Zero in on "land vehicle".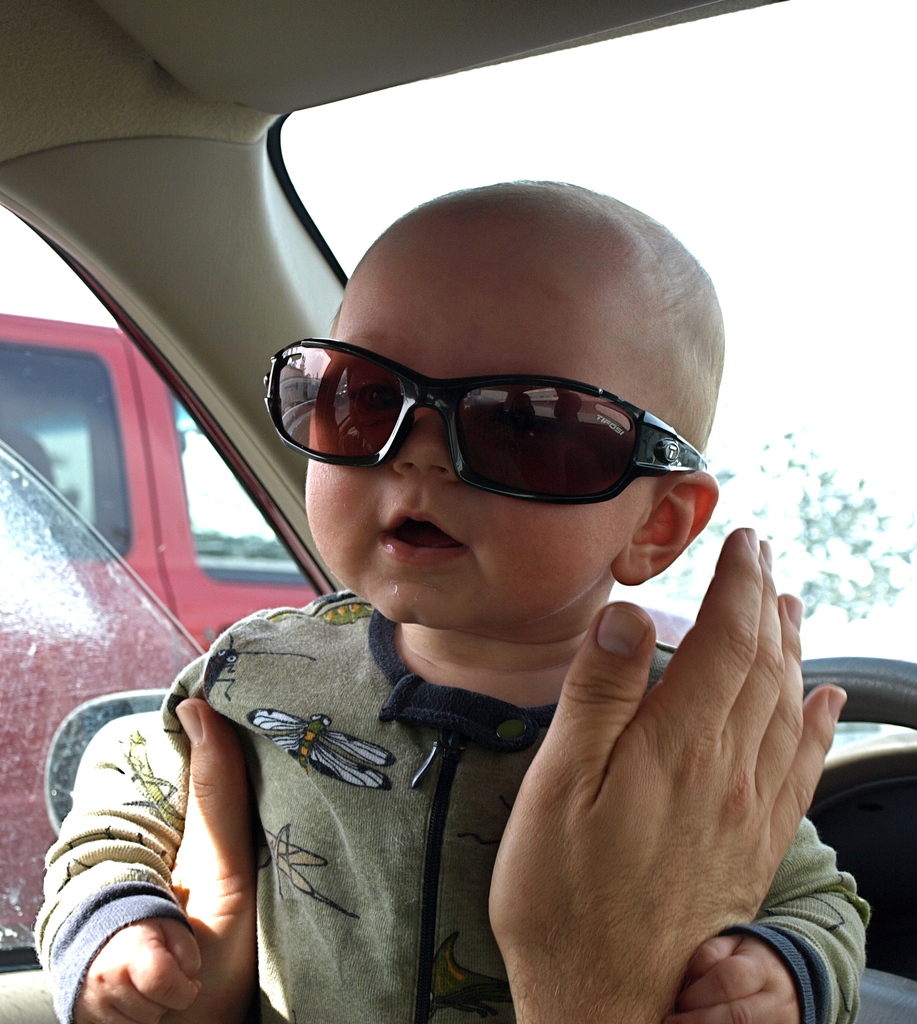
Zeroed in: 0:0:916:1023.
